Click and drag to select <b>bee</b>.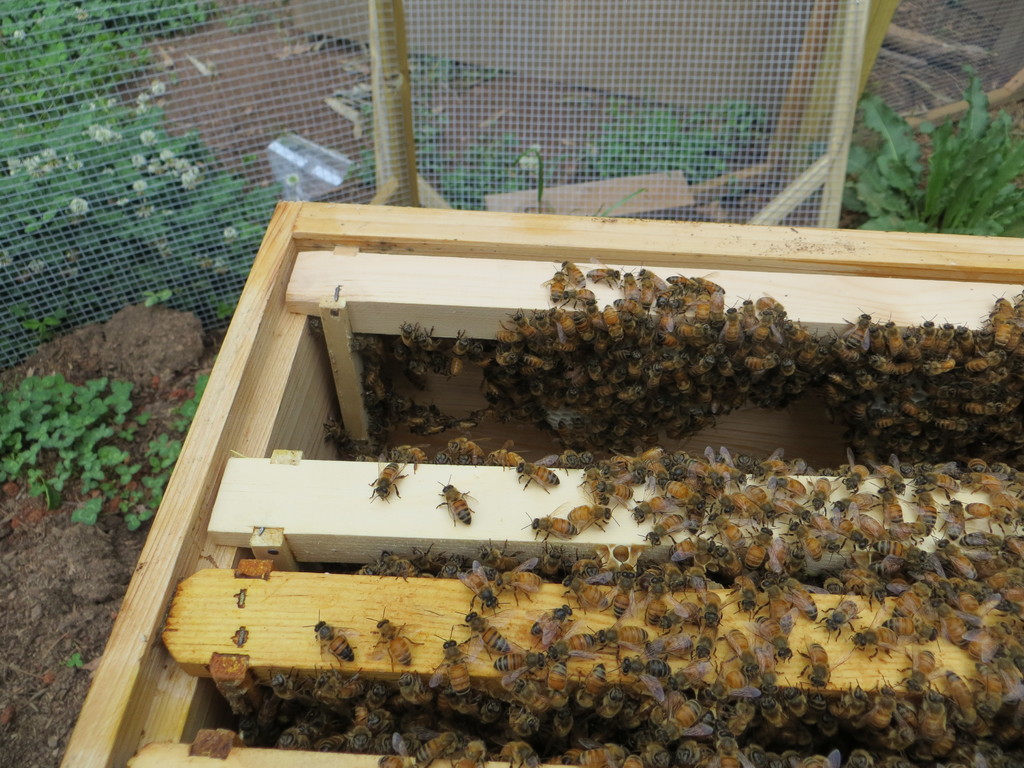
Selection: {"x1": 572, "y1": 662, "x2": 611, "y2": 715}.
